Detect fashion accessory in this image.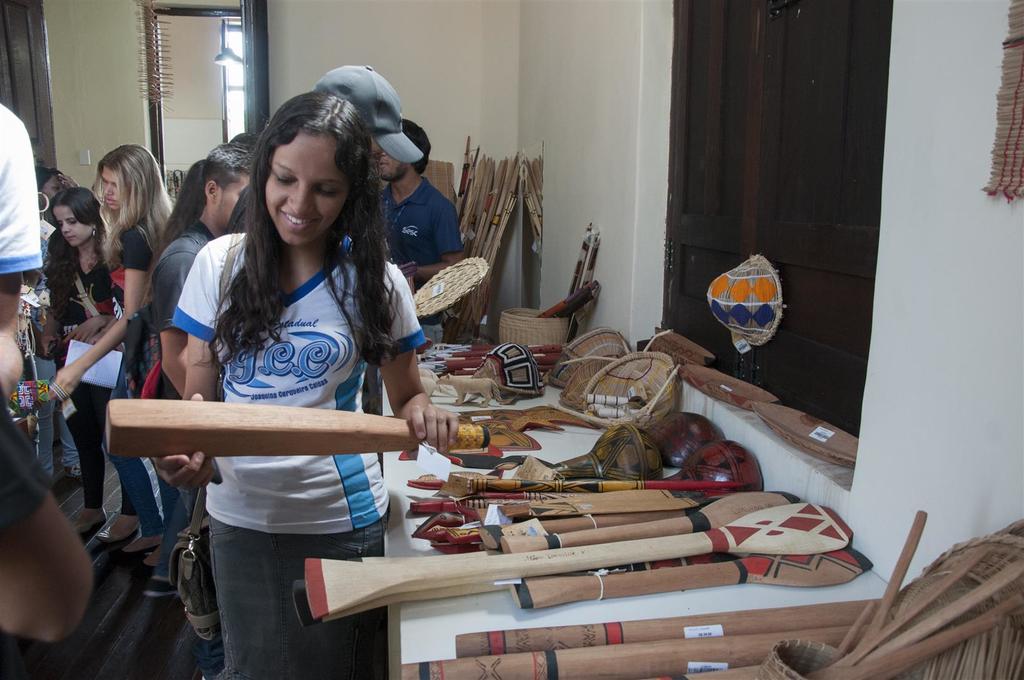
Detection: bbox=[64, 462, 83, 480].
